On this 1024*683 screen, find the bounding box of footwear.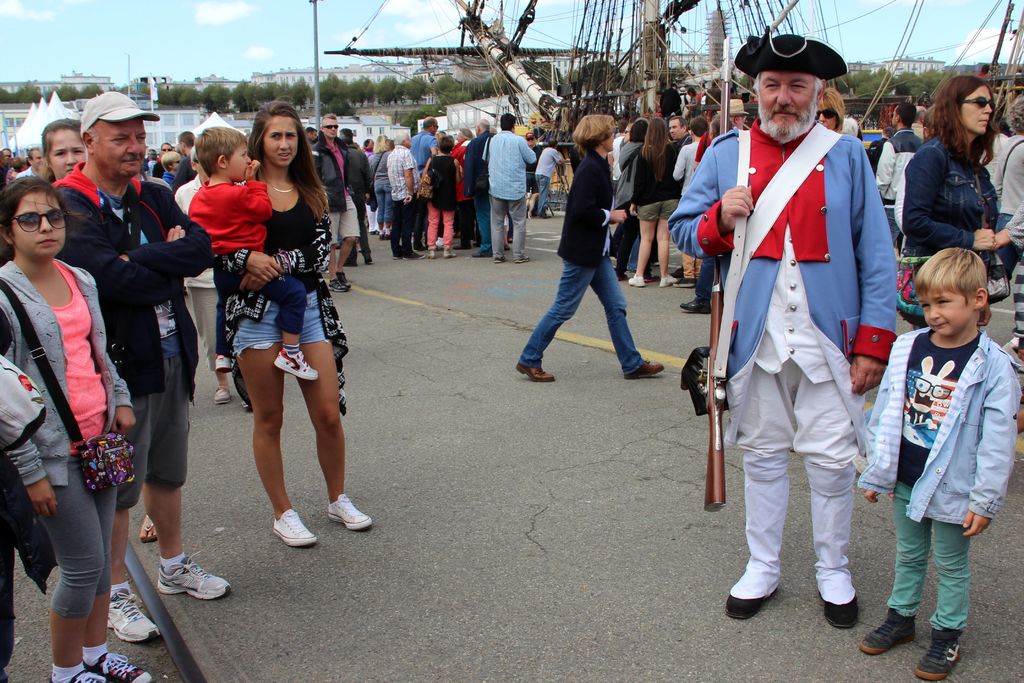
Bounding box: bbox=(427, 247, 441, 258).
